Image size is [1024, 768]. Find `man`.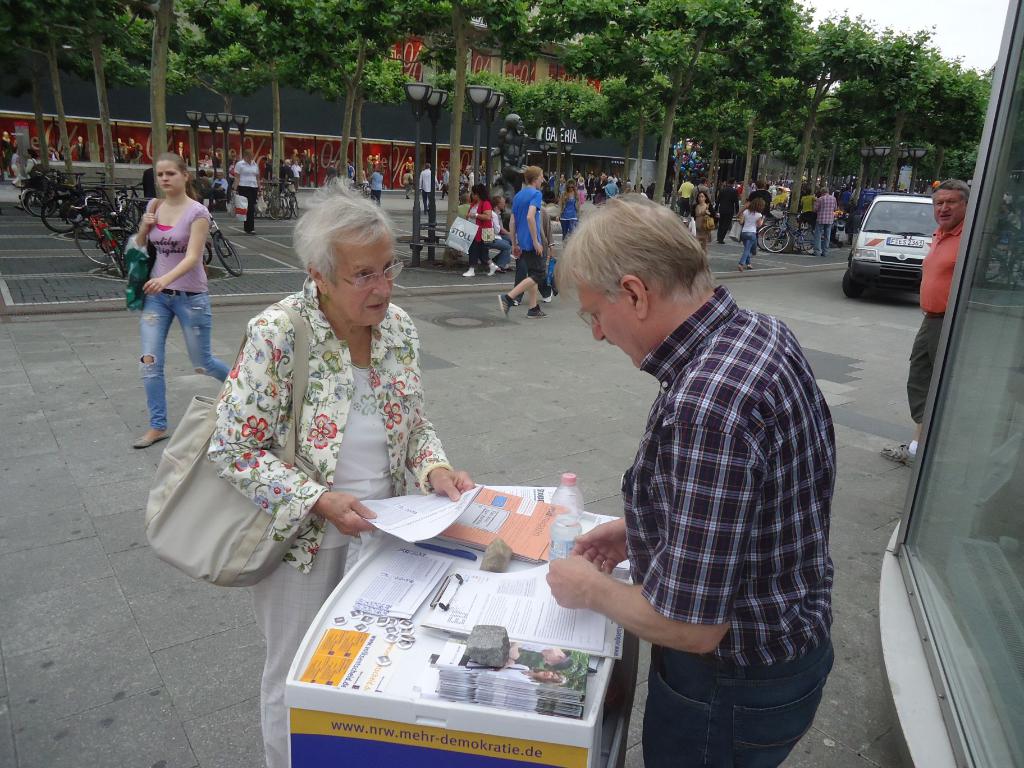
region(463, 164, 472, 199).
